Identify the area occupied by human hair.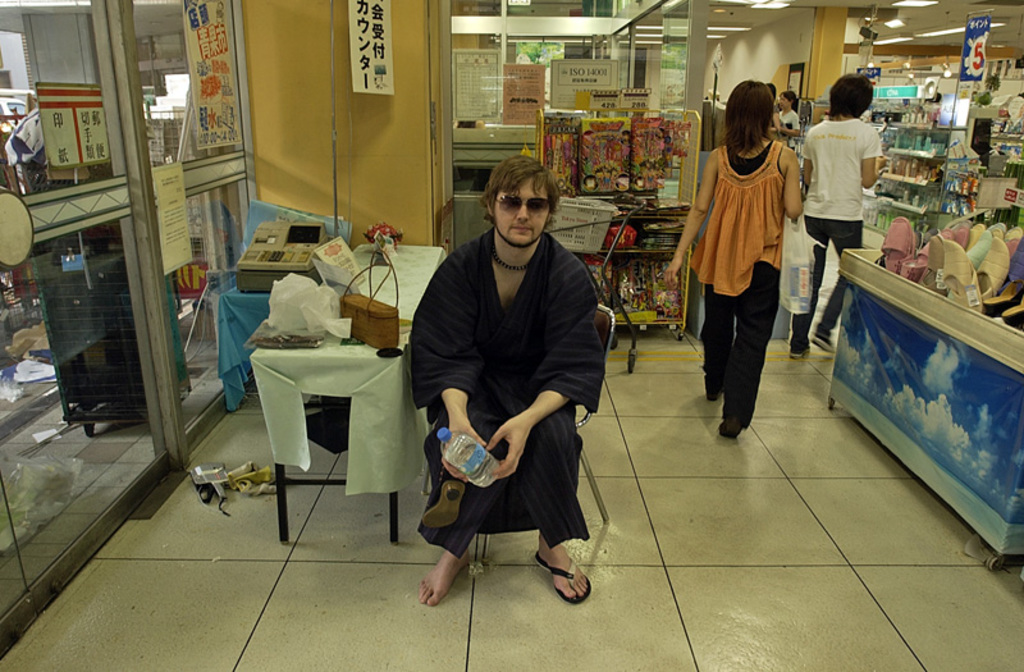
Area: (left=721, top=76, right=792, bottom=165).
